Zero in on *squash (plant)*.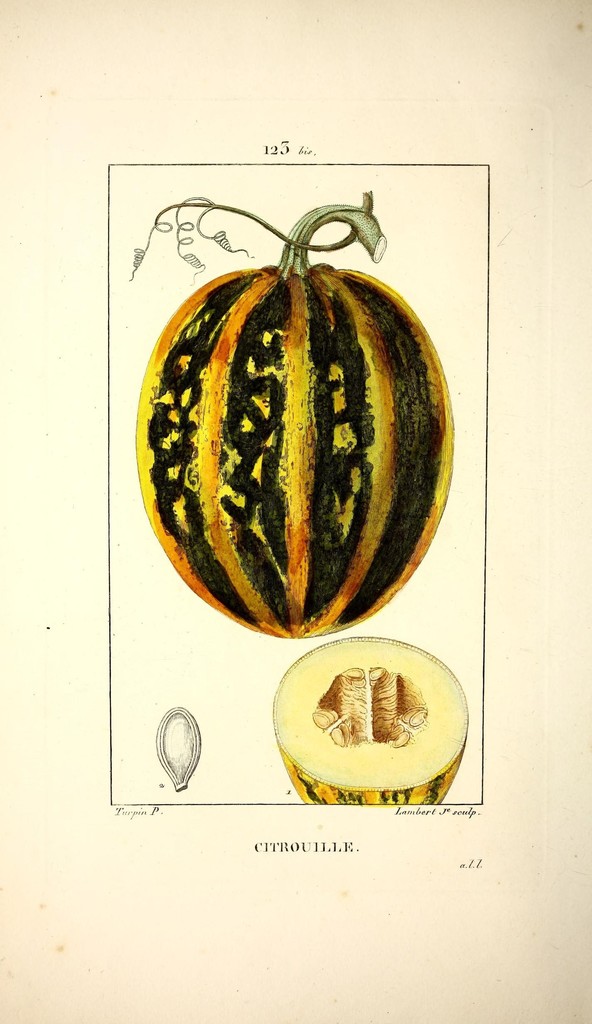
Zeroed in: <box>272,633,472,801</box>.
